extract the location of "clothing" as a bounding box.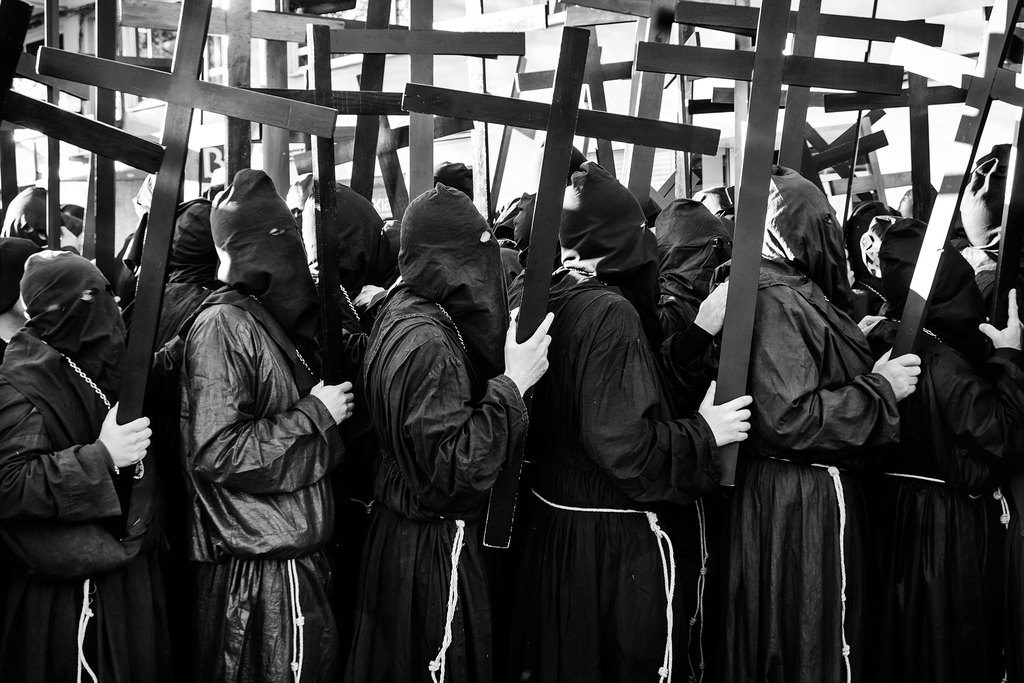
bbox=(644, 193, 740, 393).
